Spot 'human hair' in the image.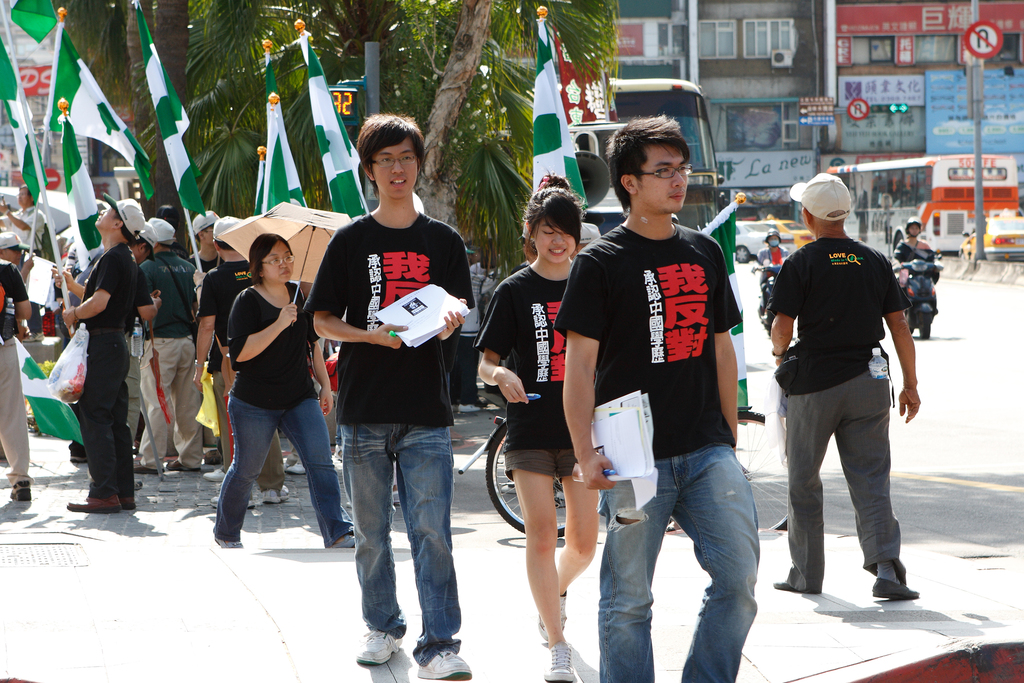
'human hair' found at <region>357, 110, 425, 201</region>.
